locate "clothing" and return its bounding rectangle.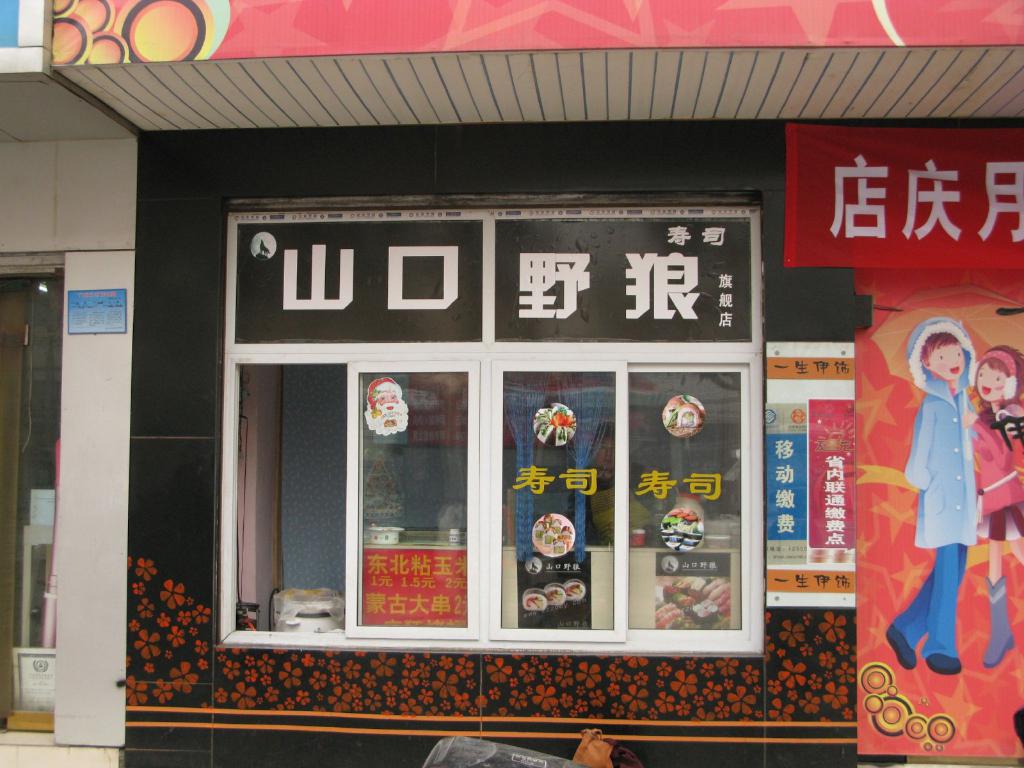
bbox(972, 337, 1023, 543).
